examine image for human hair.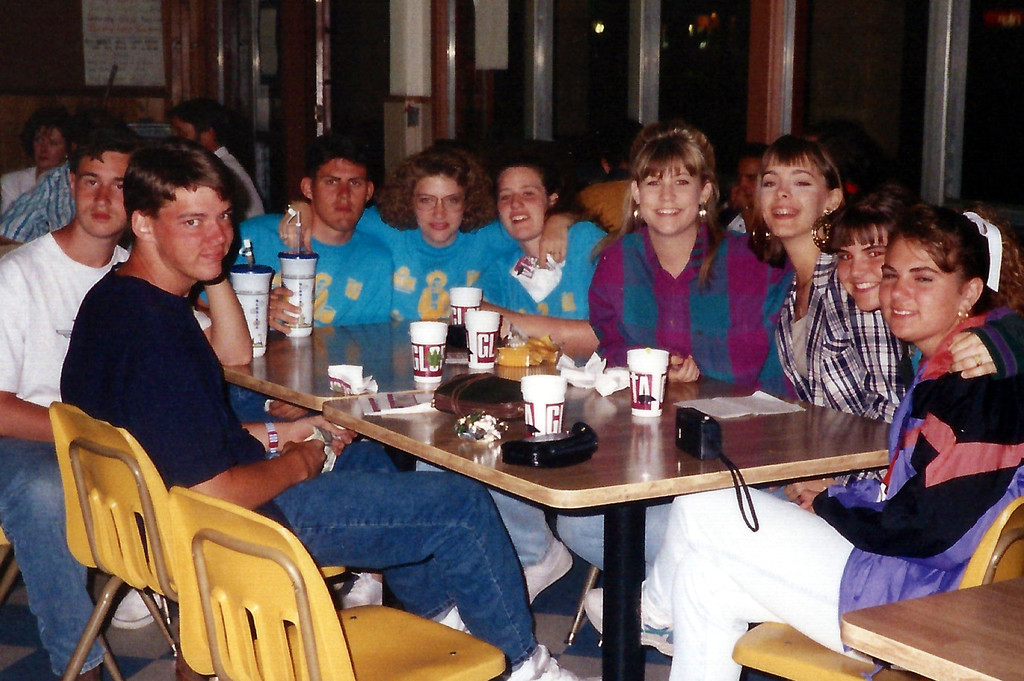
Examination result: rect(835, 186, 899, 252).
